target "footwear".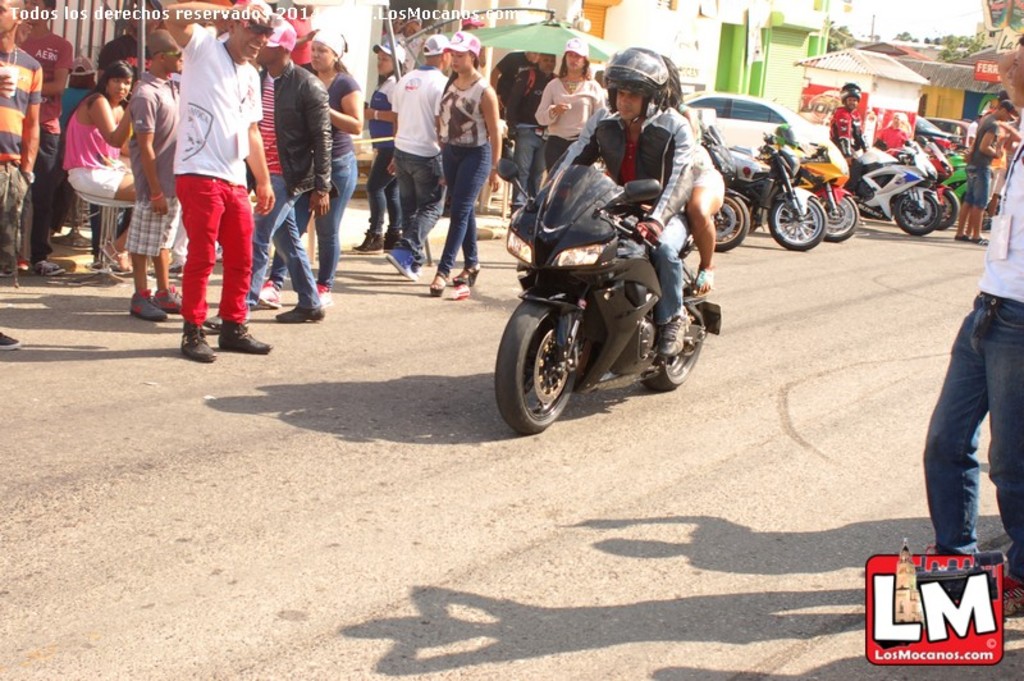
Target region: BBox(312, 278, 334, 303).
